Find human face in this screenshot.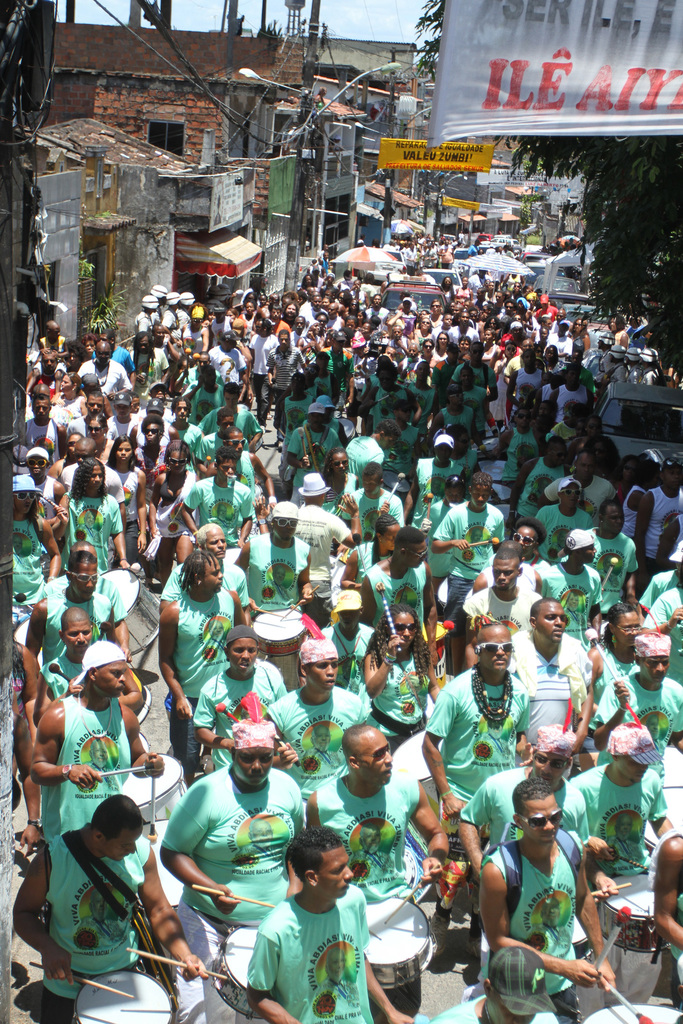
The bounding box for human face is region(547, 319, 555, 329).
